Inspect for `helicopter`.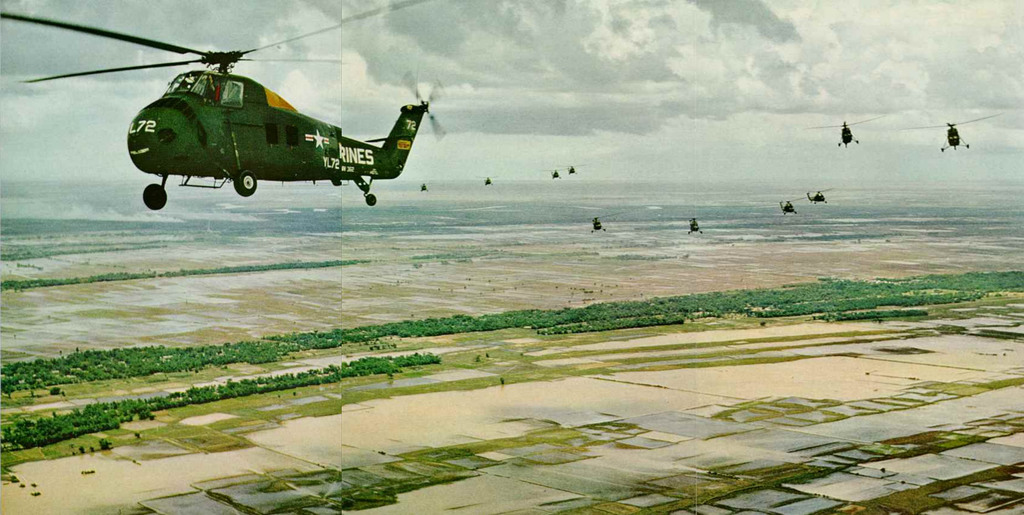
Inspection: Rect(793, 186, 835, 206).
